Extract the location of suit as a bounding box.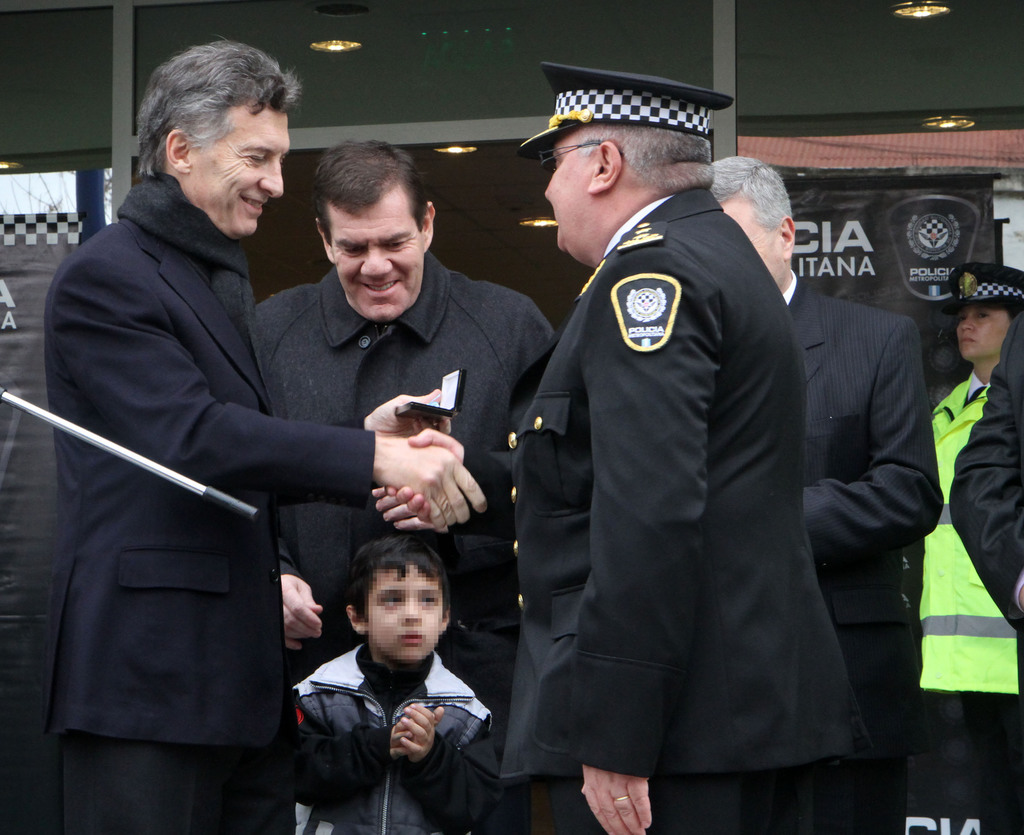
[x1=781, y1=271, x2=948, y2=834].
